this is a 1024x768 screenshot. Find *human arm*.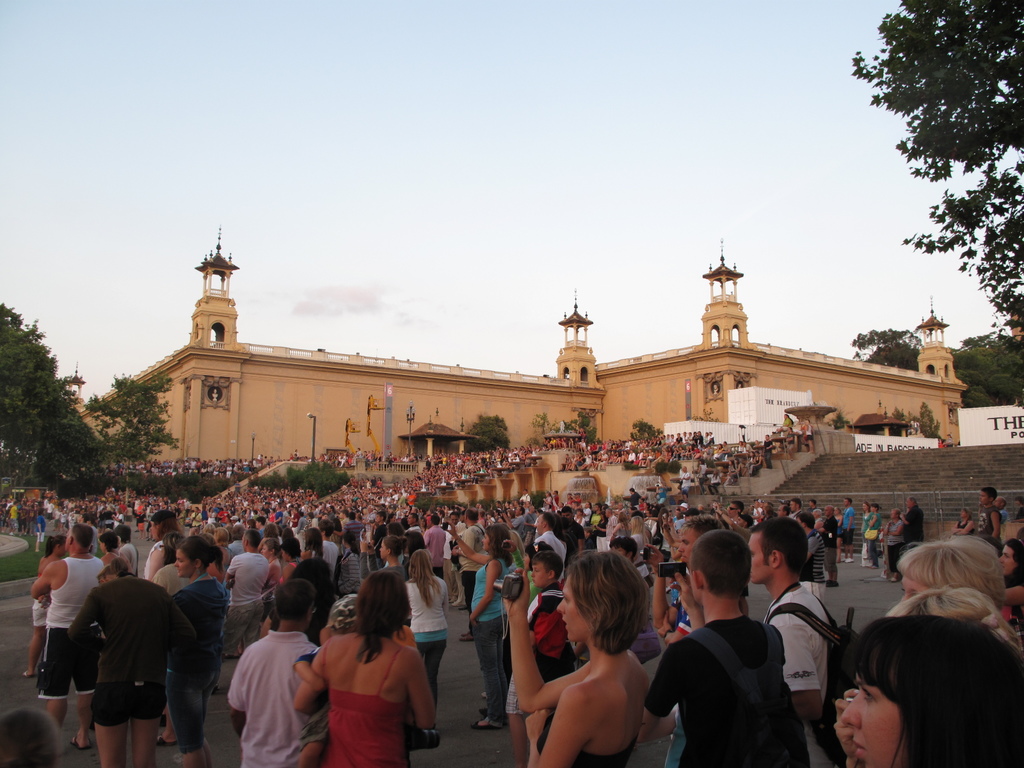
Bounding box: 522,685,589,767.
